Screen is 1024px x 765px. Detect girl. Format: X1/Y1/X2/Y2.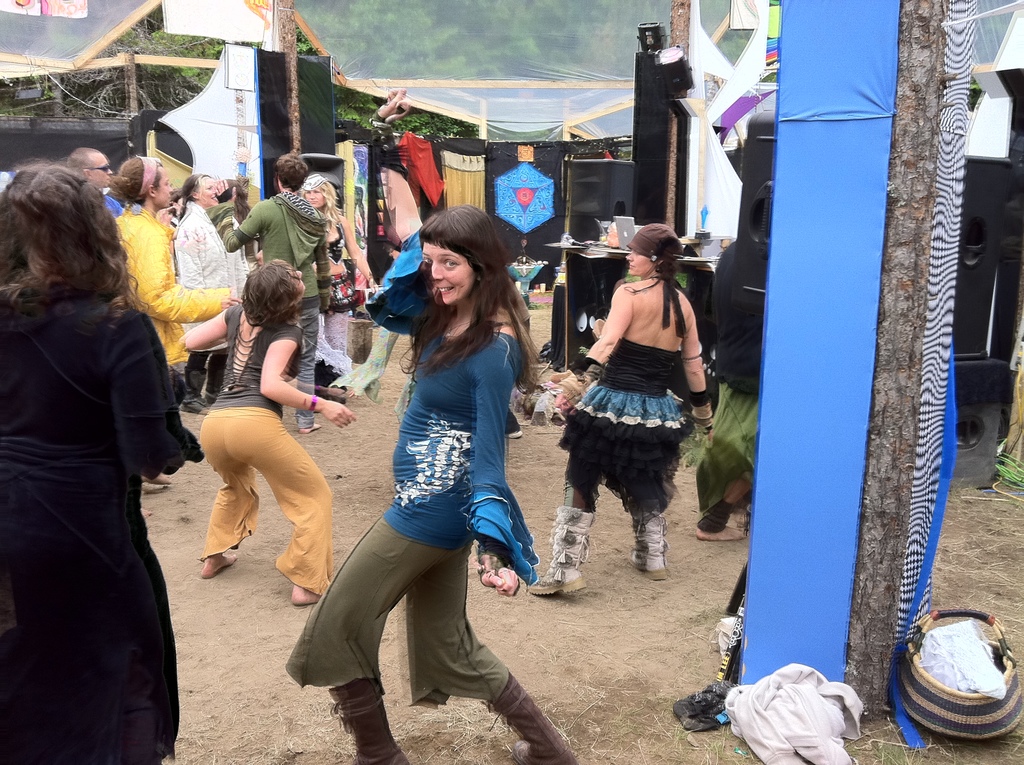
278/198/579/764.
